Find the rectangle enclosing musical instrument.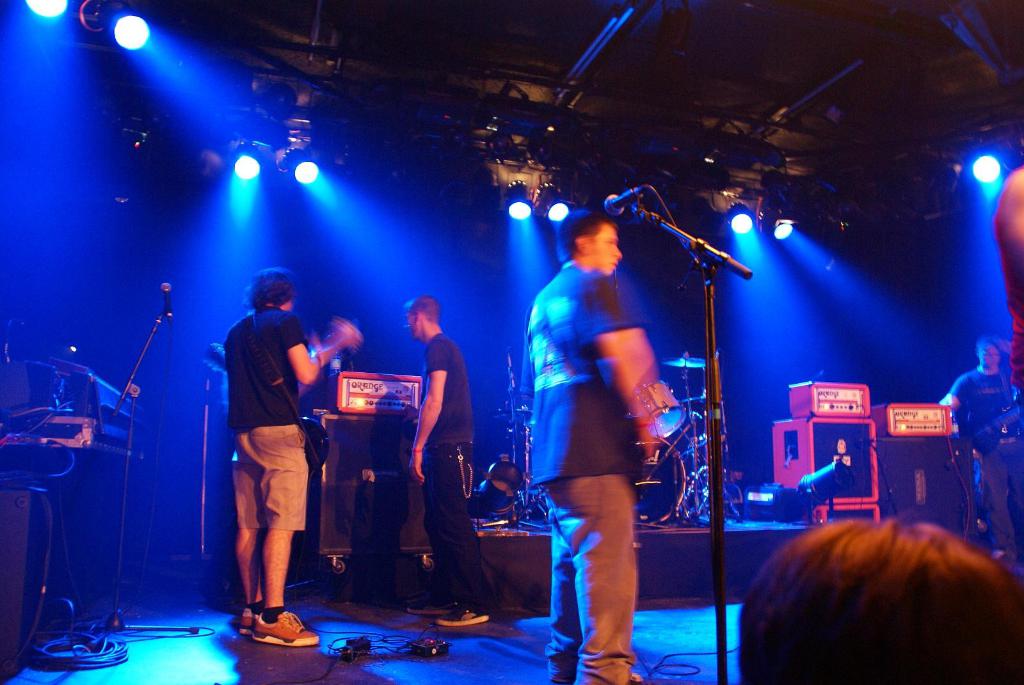
(left=625, top=377, right=683, bottom=436).
